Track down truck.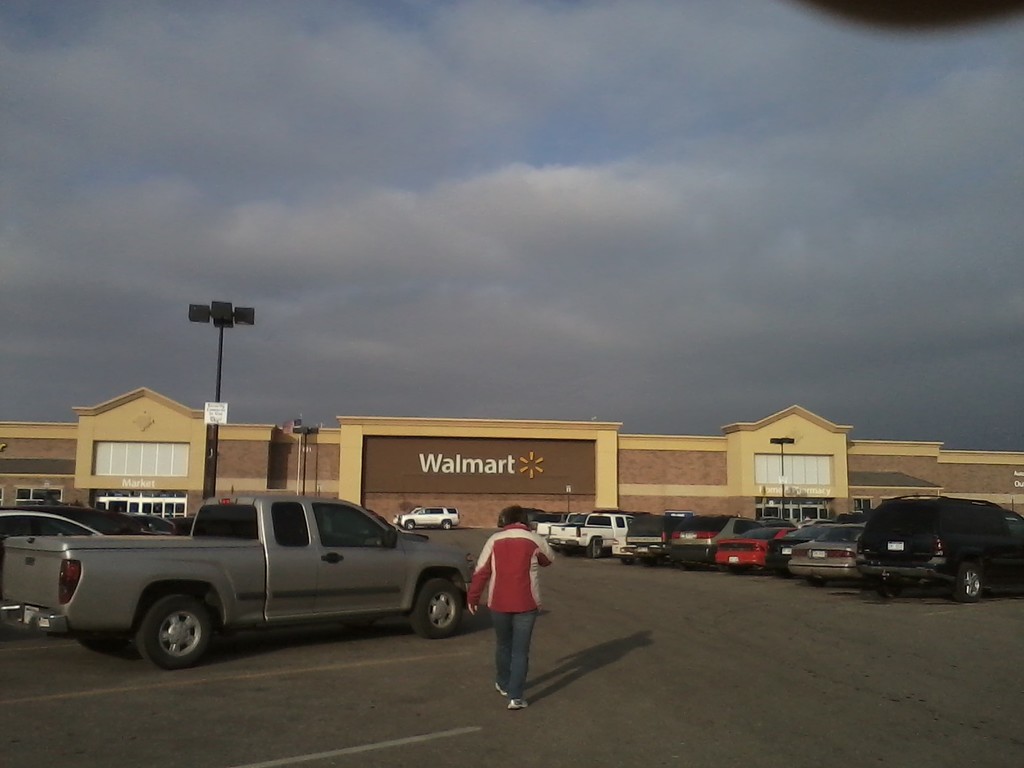
Tracked to <box>545,505,621,558</box>.
